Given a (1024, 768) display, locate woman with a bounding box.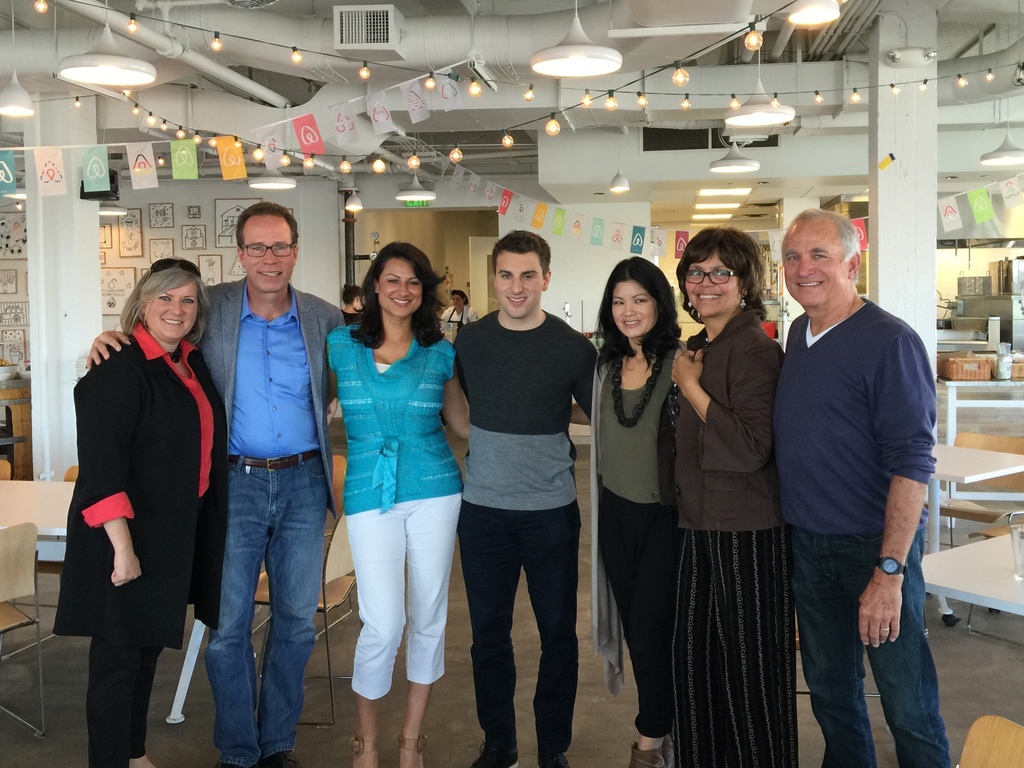
Located: <box>656,219,798,767</box>.
